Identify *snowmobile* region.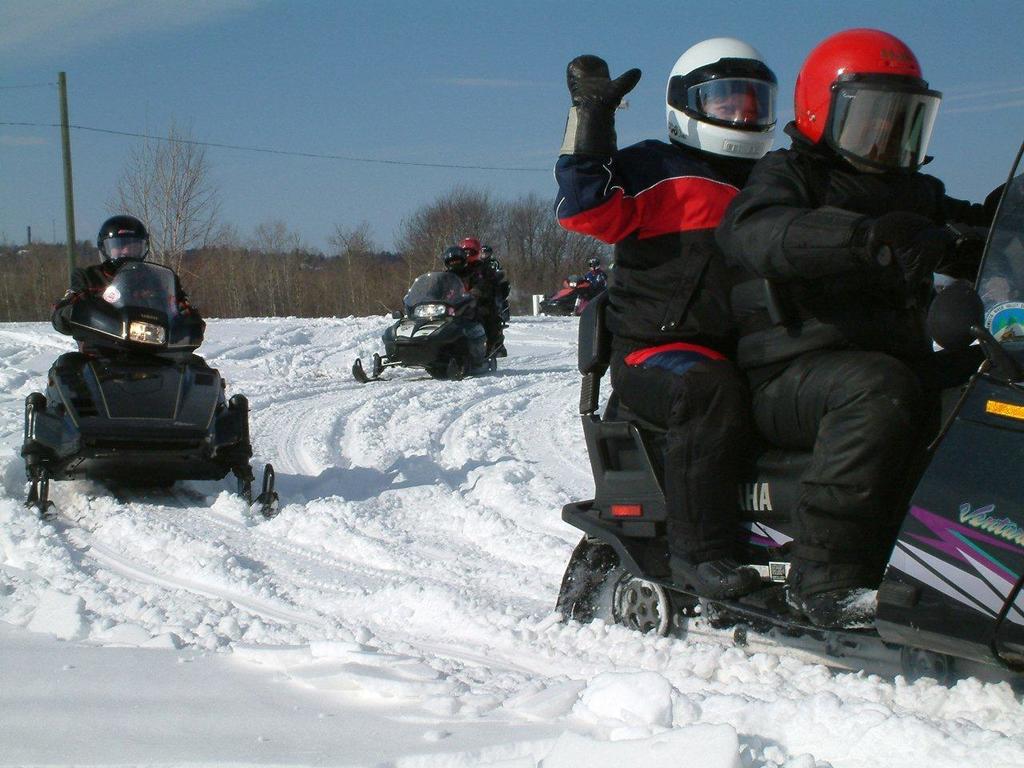
Region: left=538, top=272, right=607, bottom=316.
